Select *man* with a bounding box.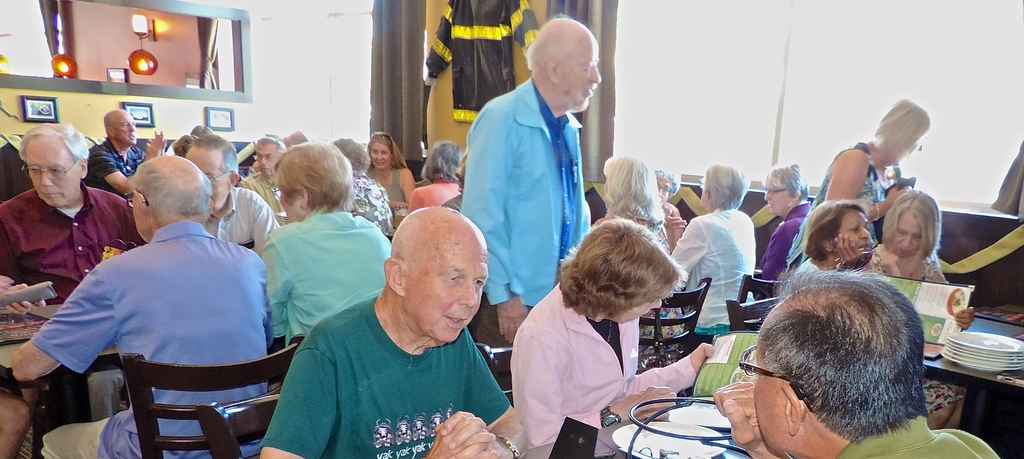
pyautogui.locateOnScreen(458, 13, 604, 394).
